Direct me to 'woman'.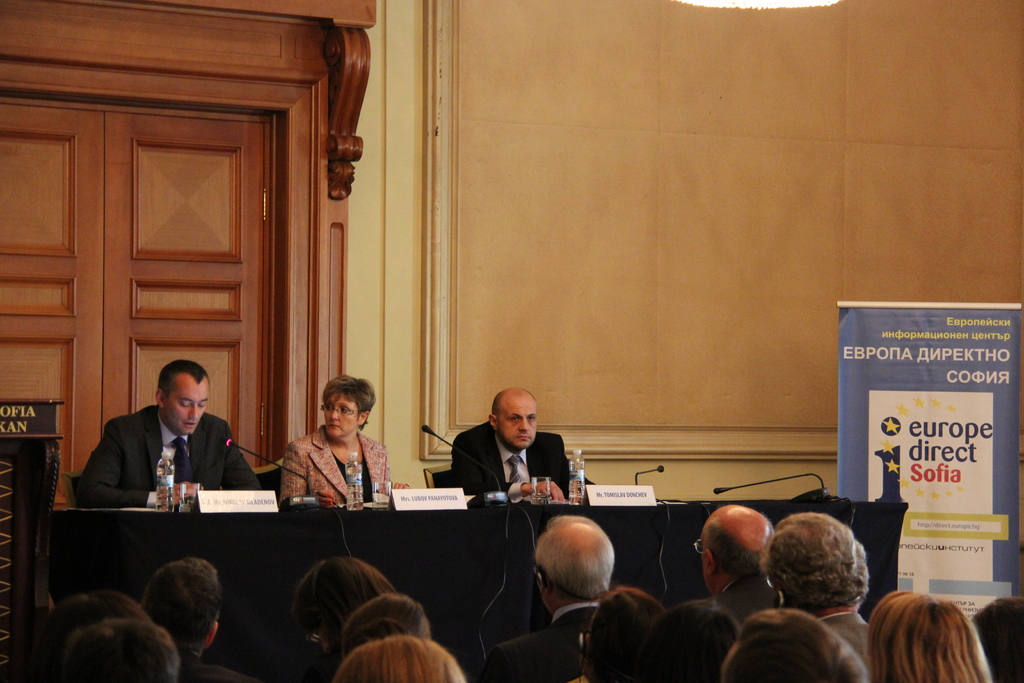
Direction: 262/377/387/529.
